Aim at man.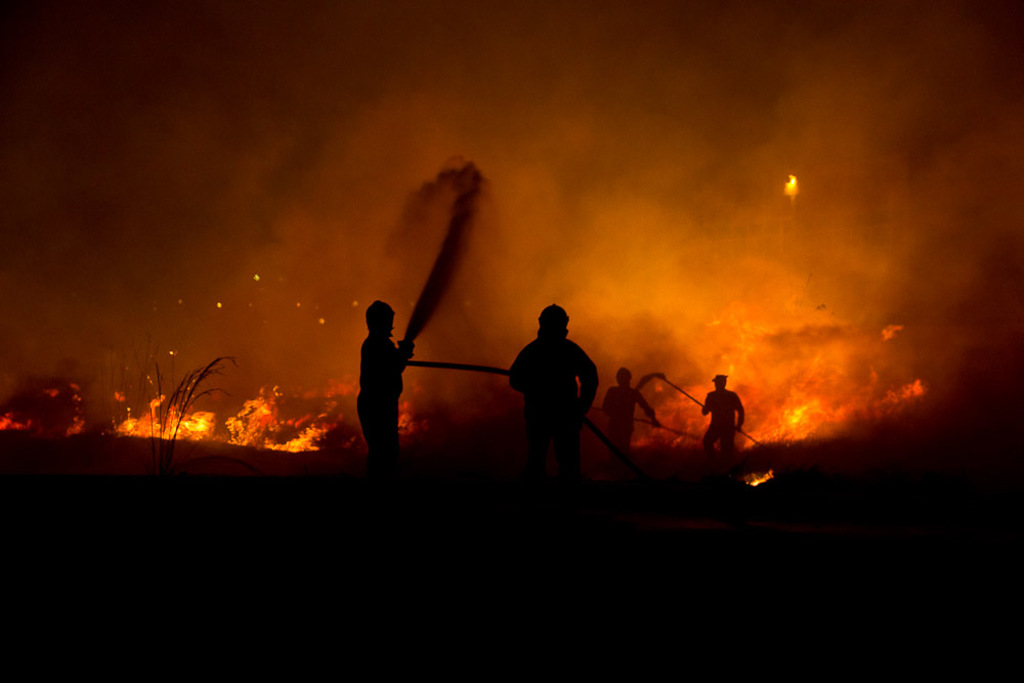
Aimed at (356, 295, 417, 500).
